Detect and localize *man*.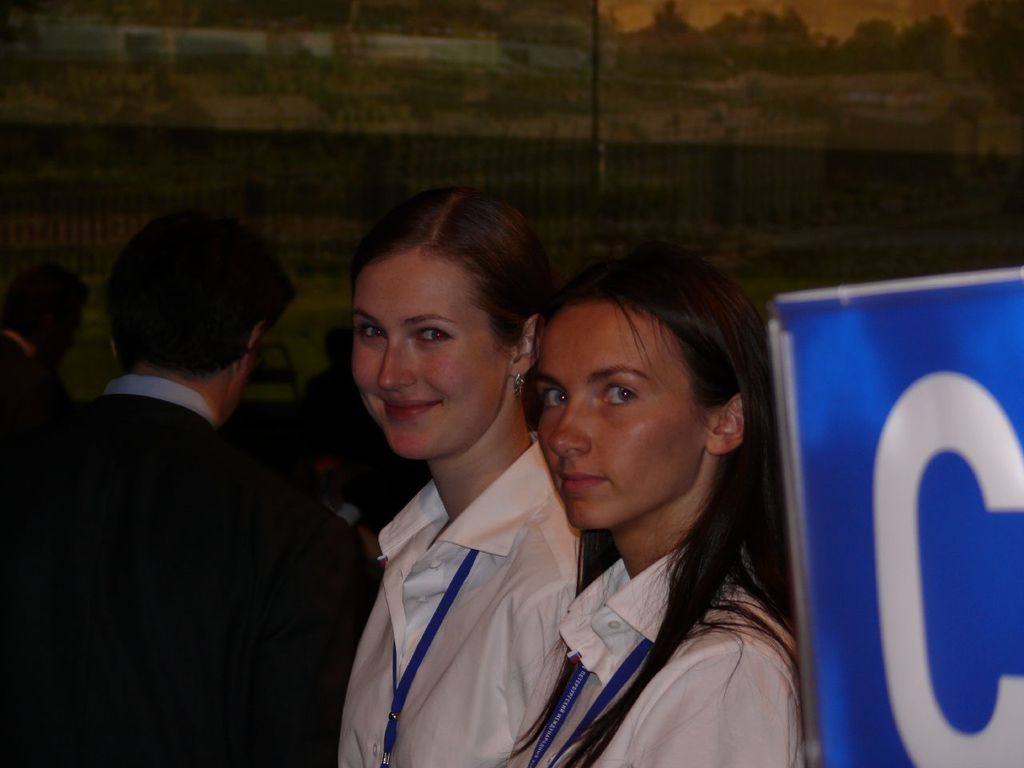
Localized at 17 193 353 742.
